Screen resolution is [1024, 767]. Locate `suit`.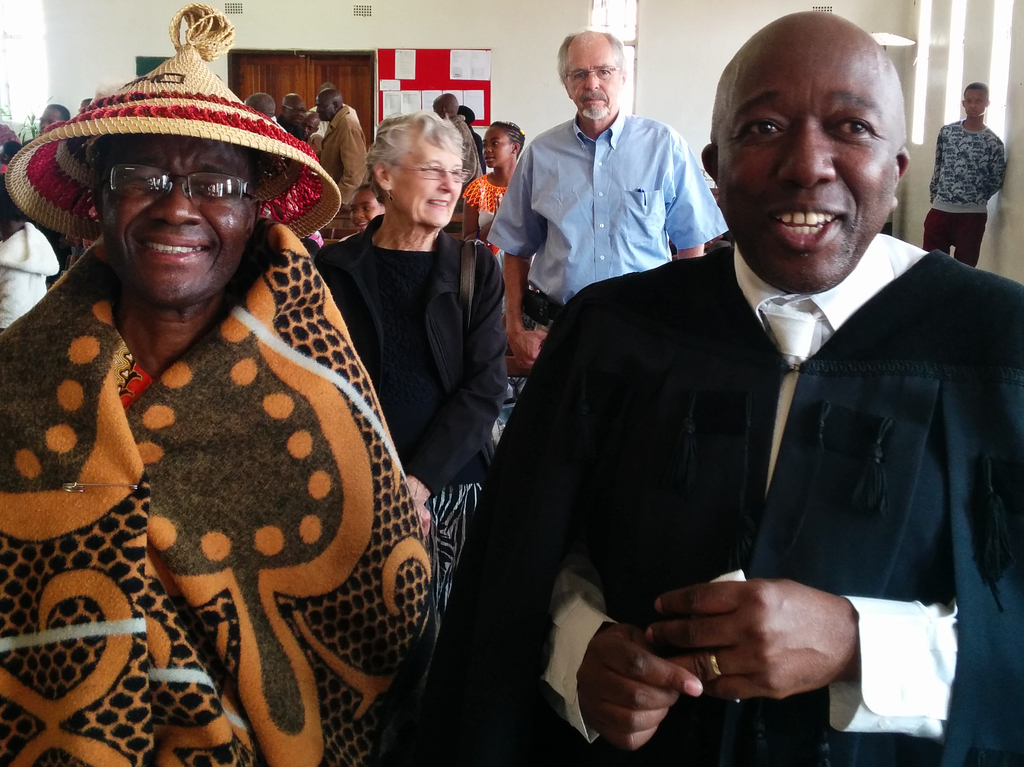
426,233,1023,766.
